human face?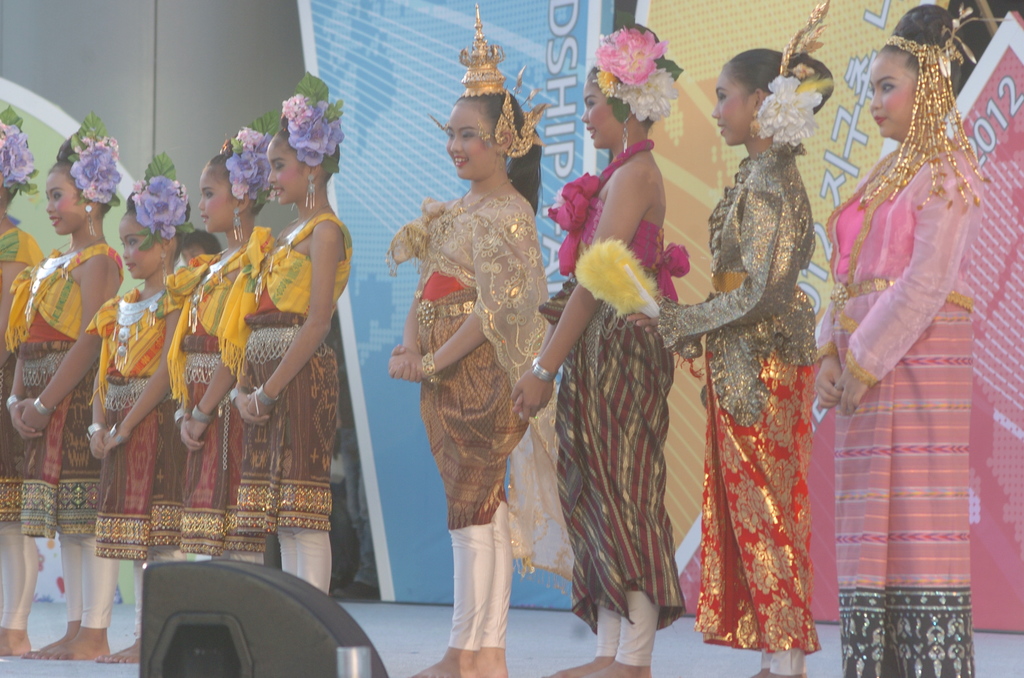
[x1=199, y1=165, x2=234, y2=228]
